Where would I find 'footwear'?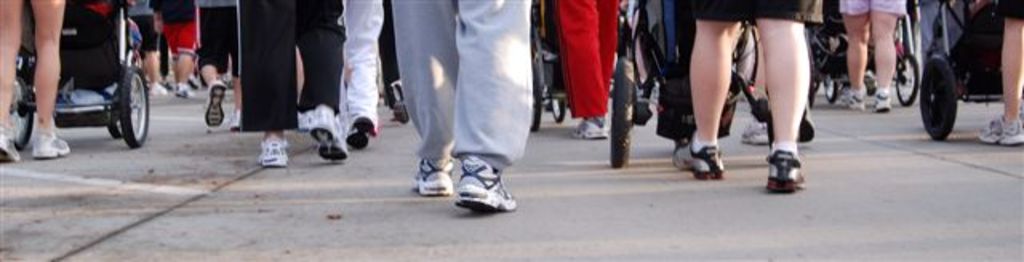
At left=843, top=89, right=870, bottom=115.
